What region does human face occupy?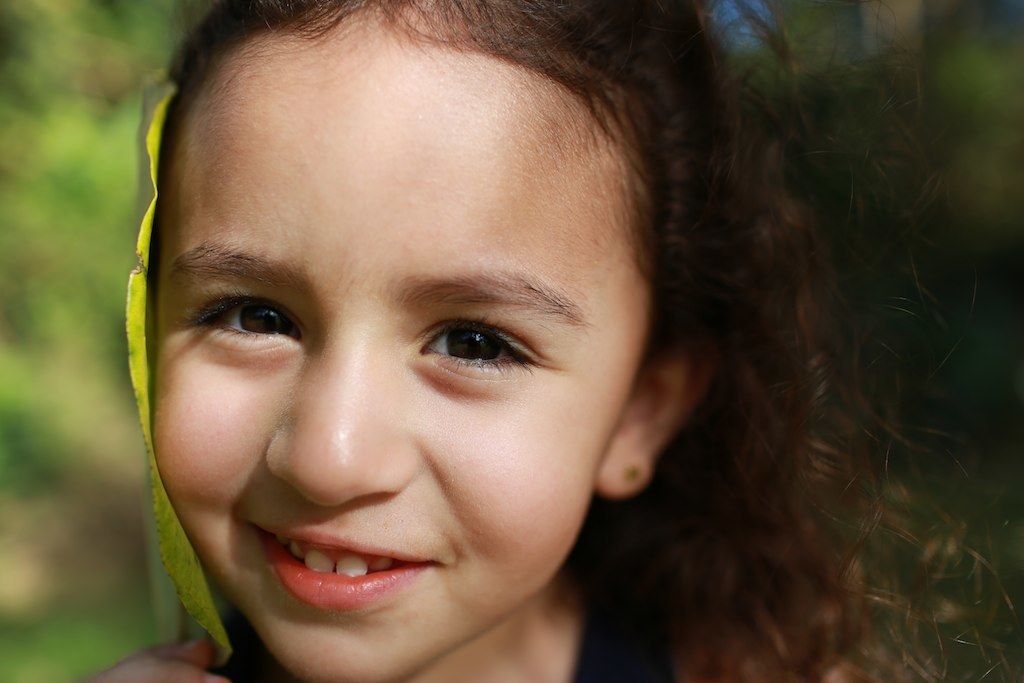
crop(152, 2, 657, 682).
